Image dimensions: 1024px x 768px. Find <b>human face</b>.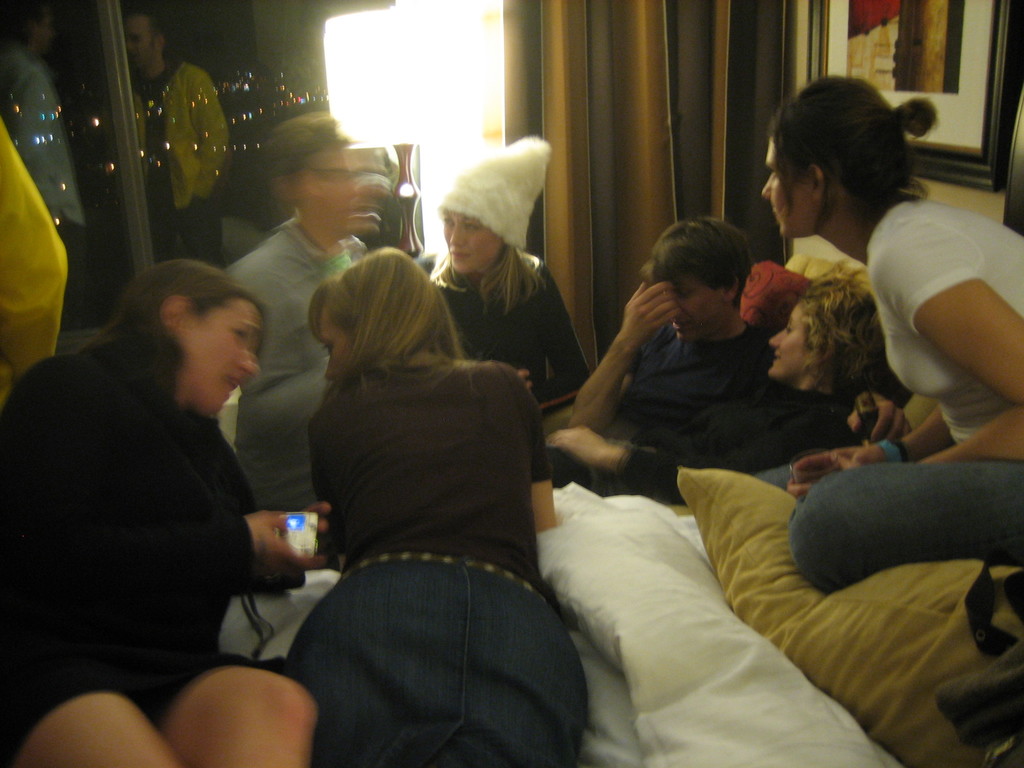
rect(669, 276, 717, 339).
